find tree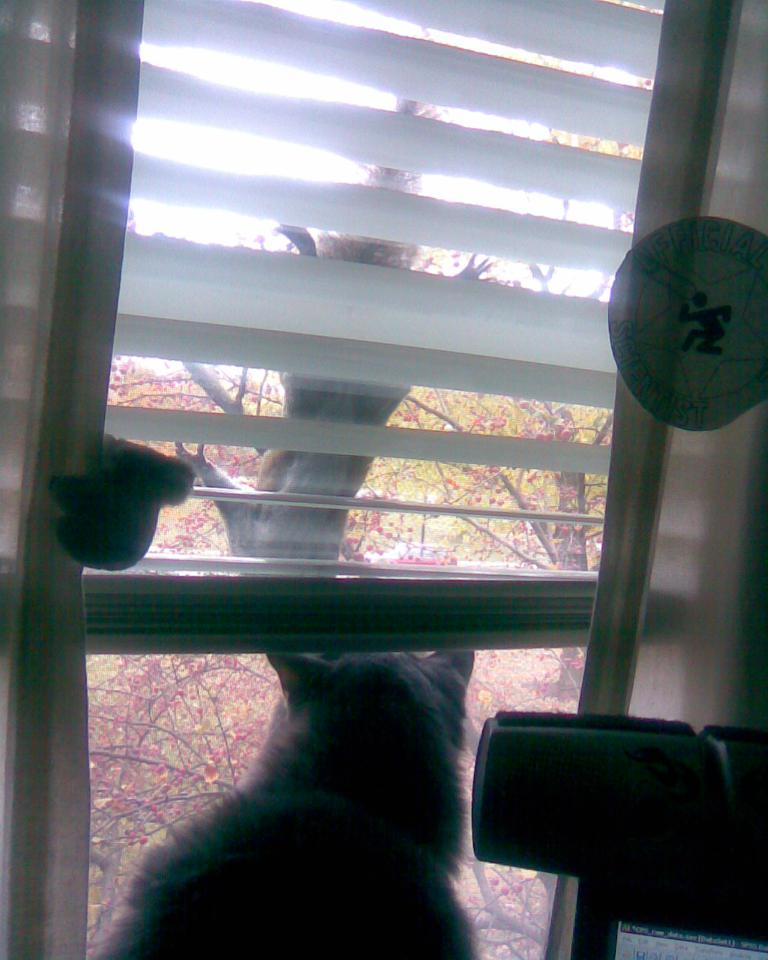
crop(169, 25, 497, 580)
